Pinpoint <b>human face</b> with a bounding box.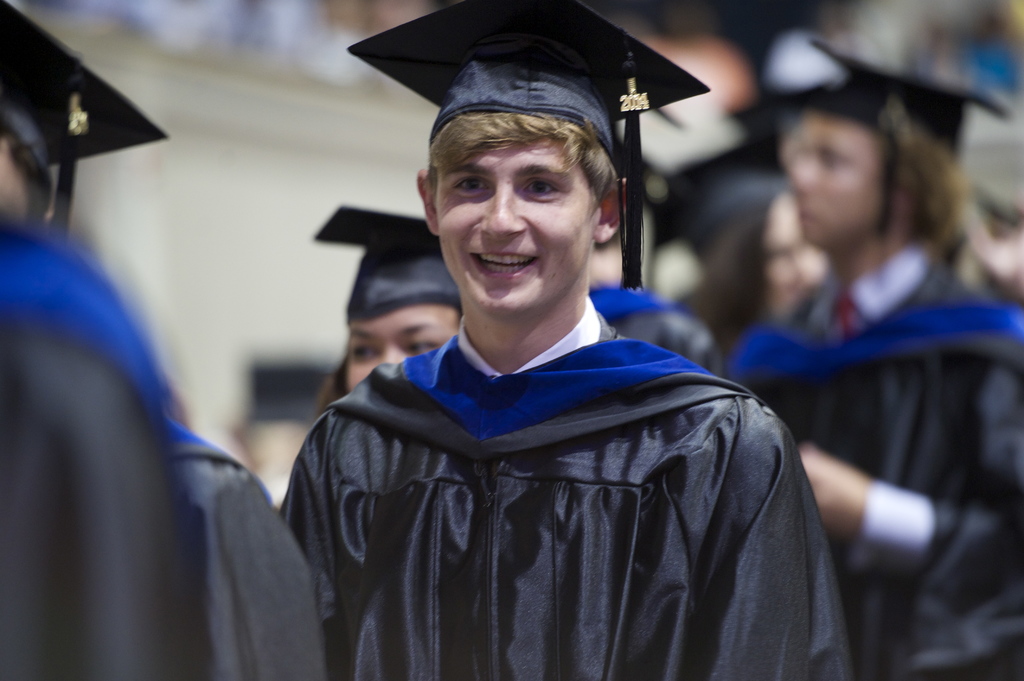
(787,109,883,242).
